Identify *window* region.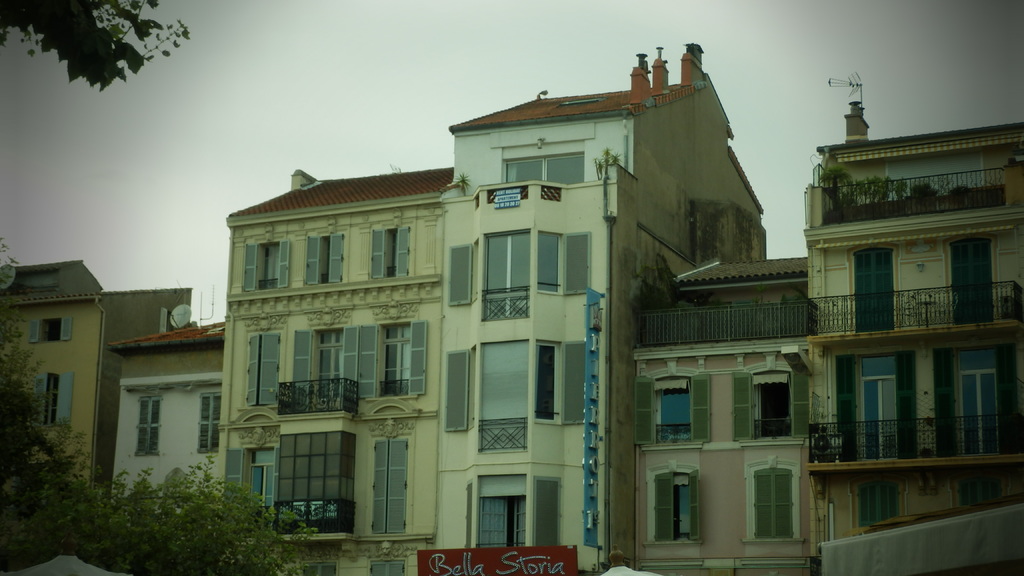
Region: pyautogui.locateOnScreen(742, 461, 803, 550).
